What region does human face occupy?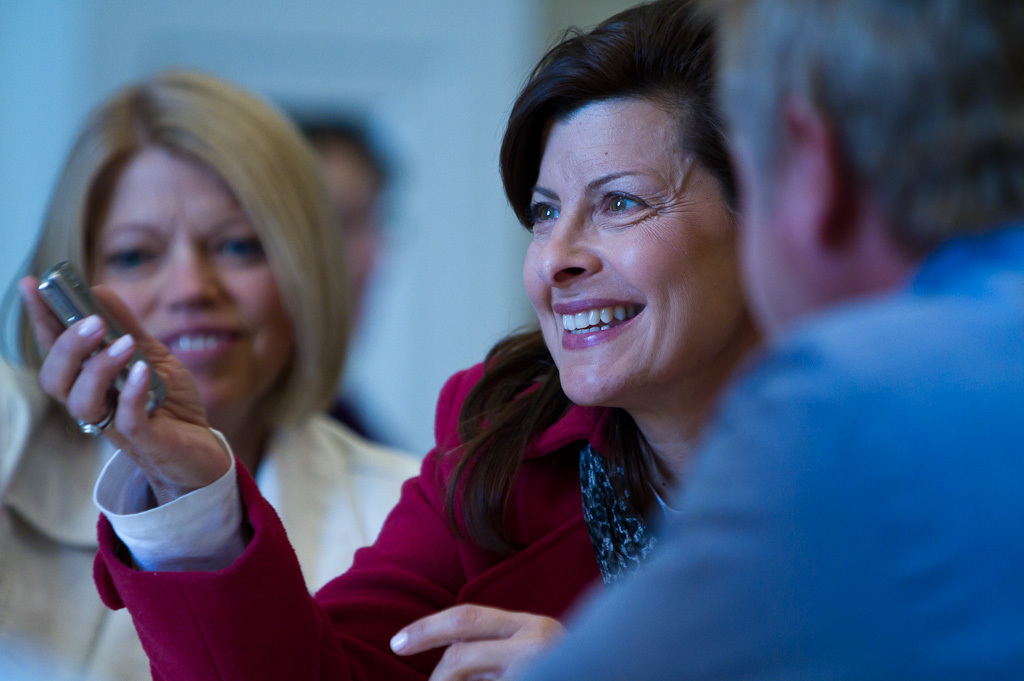
89,142,293,435.
